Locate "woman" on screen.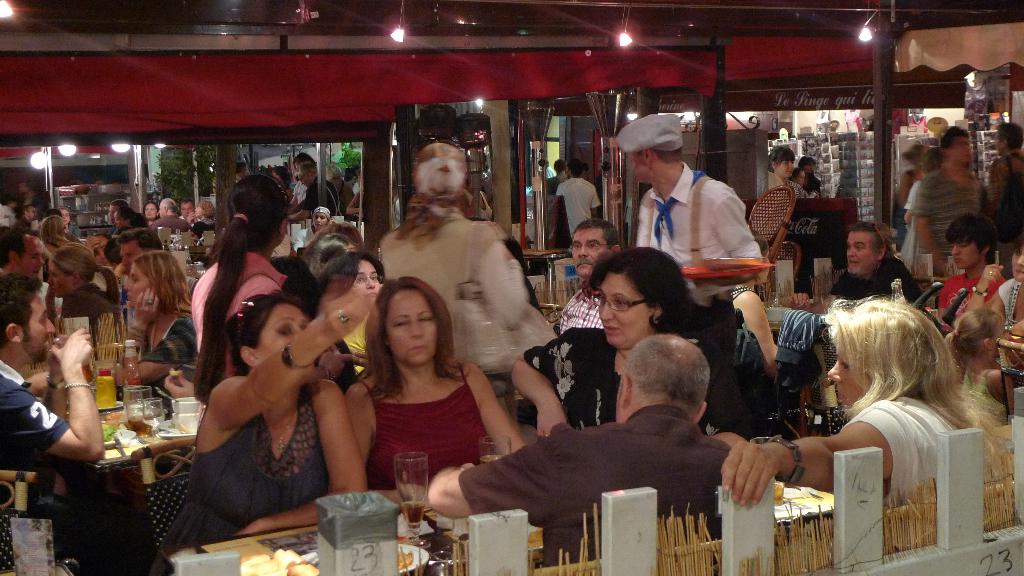
On screen at select_region(764, 146, 808, 200).
